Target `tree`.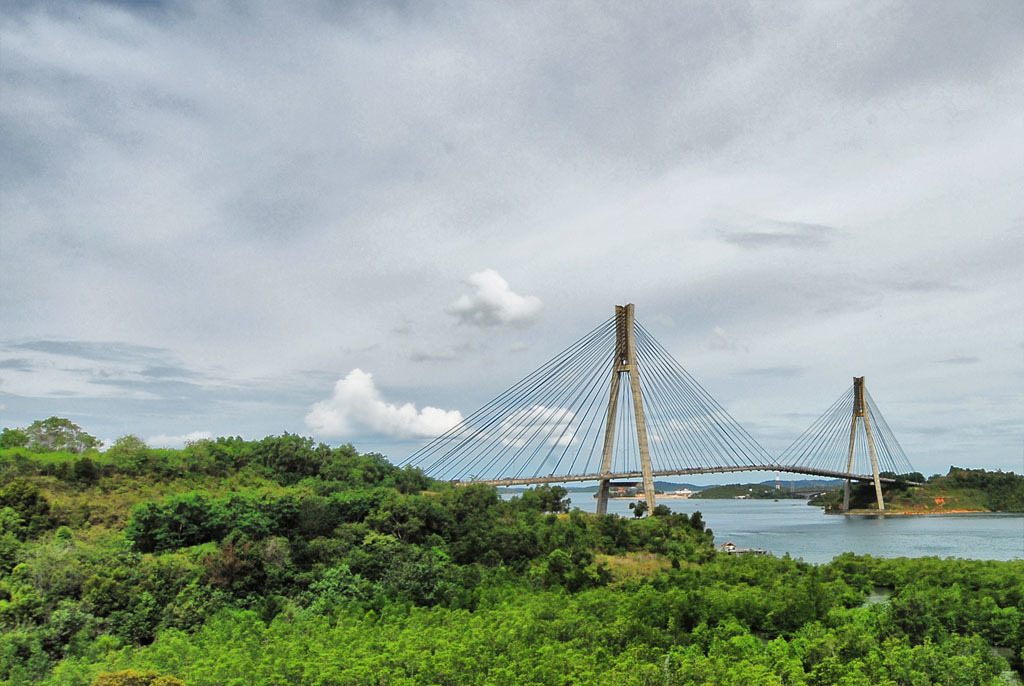
Target region: l=0, t=427, r=581, b=685.
